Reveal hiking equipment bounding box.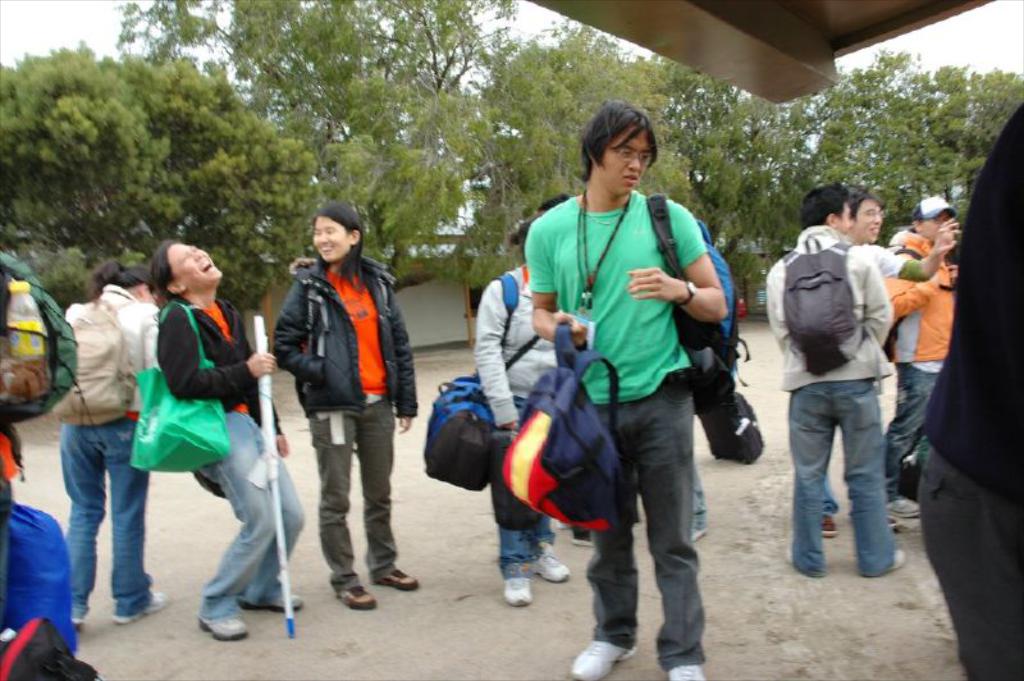
Revealed: (x1=778, y1=244, x2=854, y2=379).
